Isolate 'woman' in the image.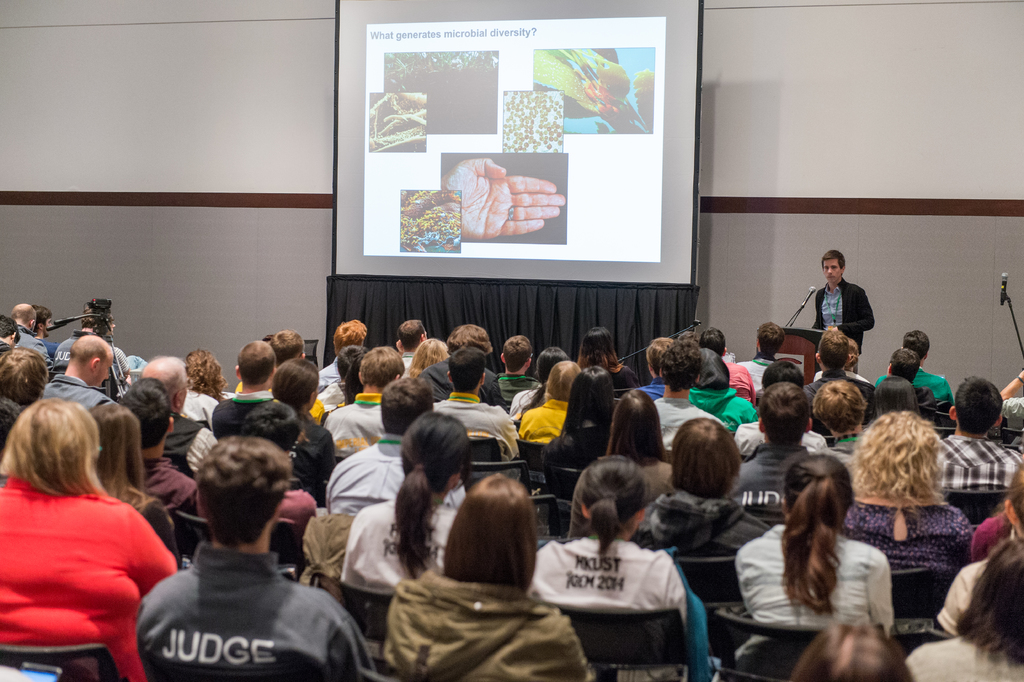
Isolated region: {"x1": 568, "y1": 397, "x2": 667, "y2": 542}.
